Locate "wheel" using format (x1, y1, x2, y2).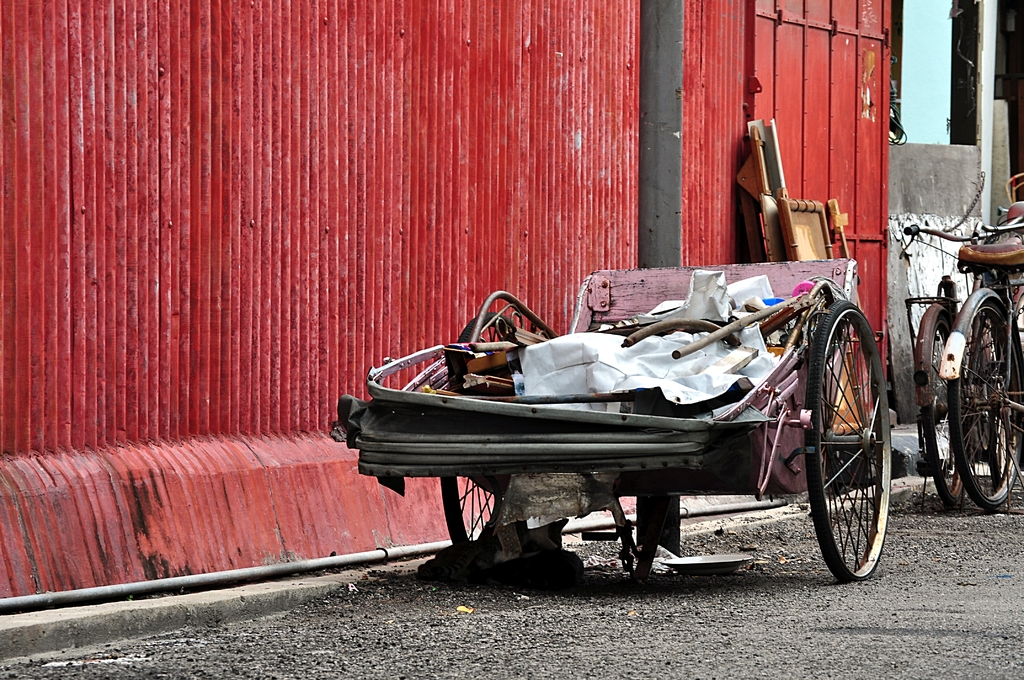
(922, 316, 974, 511).
